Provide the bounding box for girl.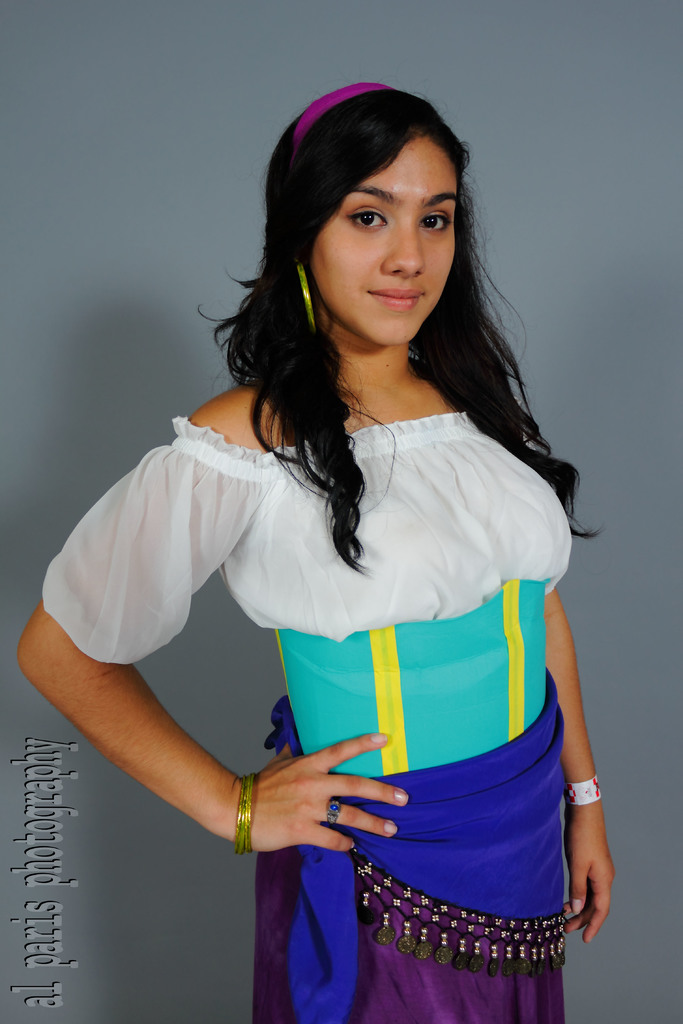
x1=19, y1=82, x2=616, y2=1023.
